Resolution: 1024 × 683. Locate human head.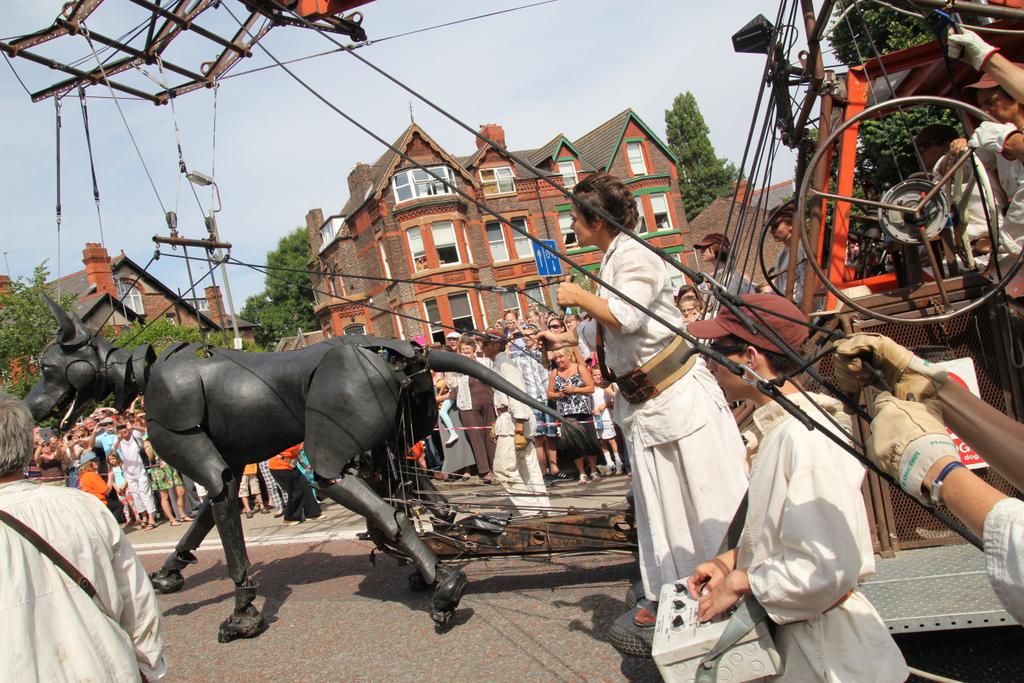
(x1=458, y1=337, x2=477, y2=357).
